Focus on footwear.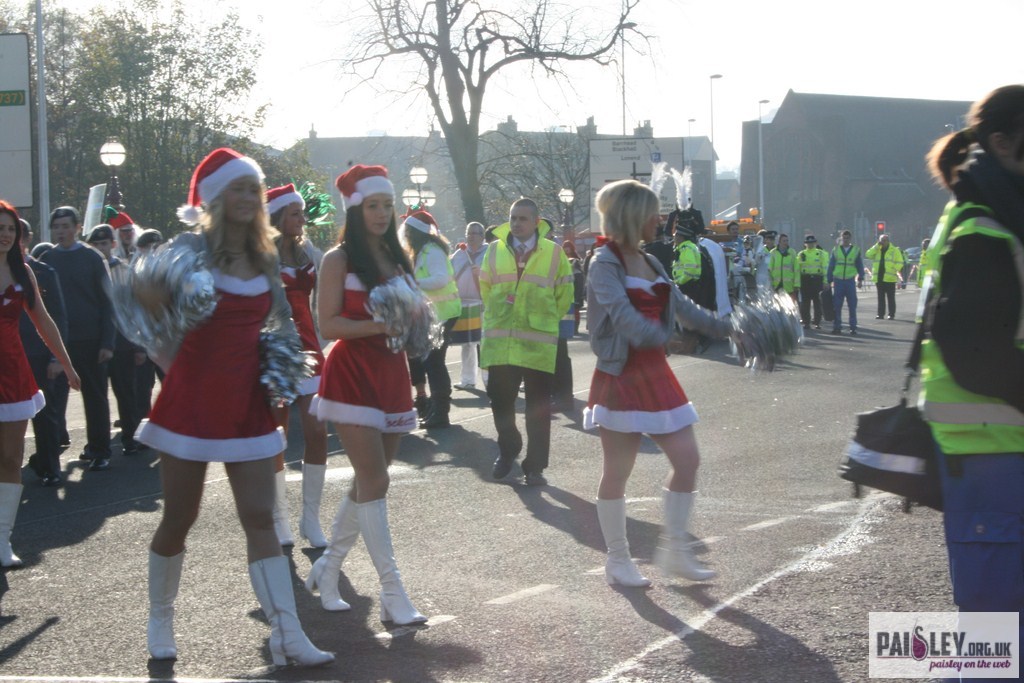
Focused at bbox(87, 459, 109, 471).
